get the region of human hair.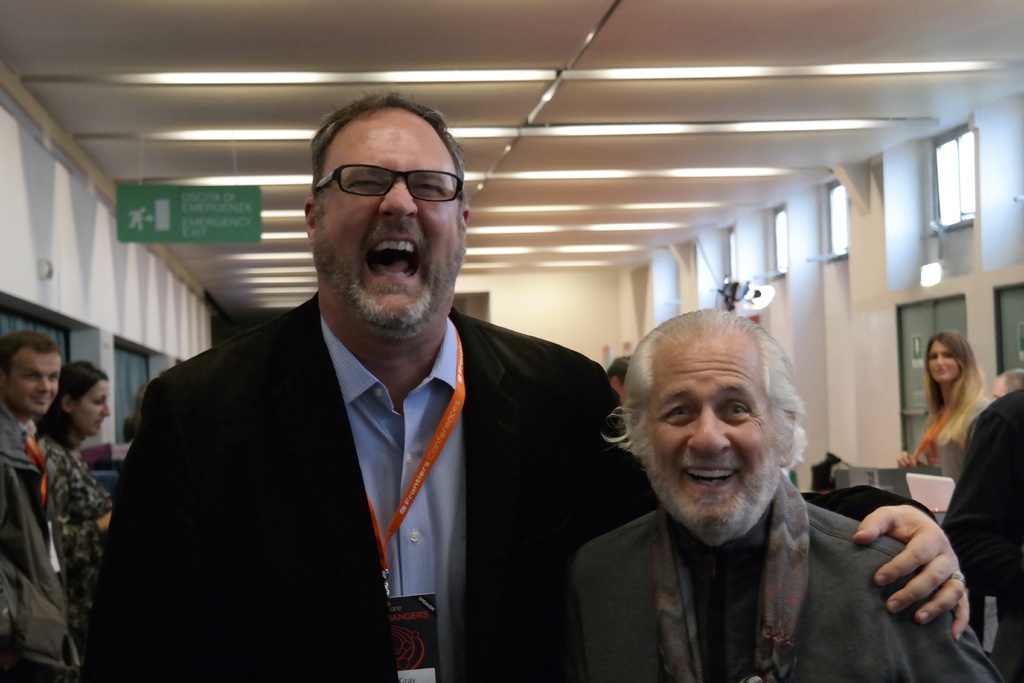
<bbox>922, 329, 992, 450</bbox>.
